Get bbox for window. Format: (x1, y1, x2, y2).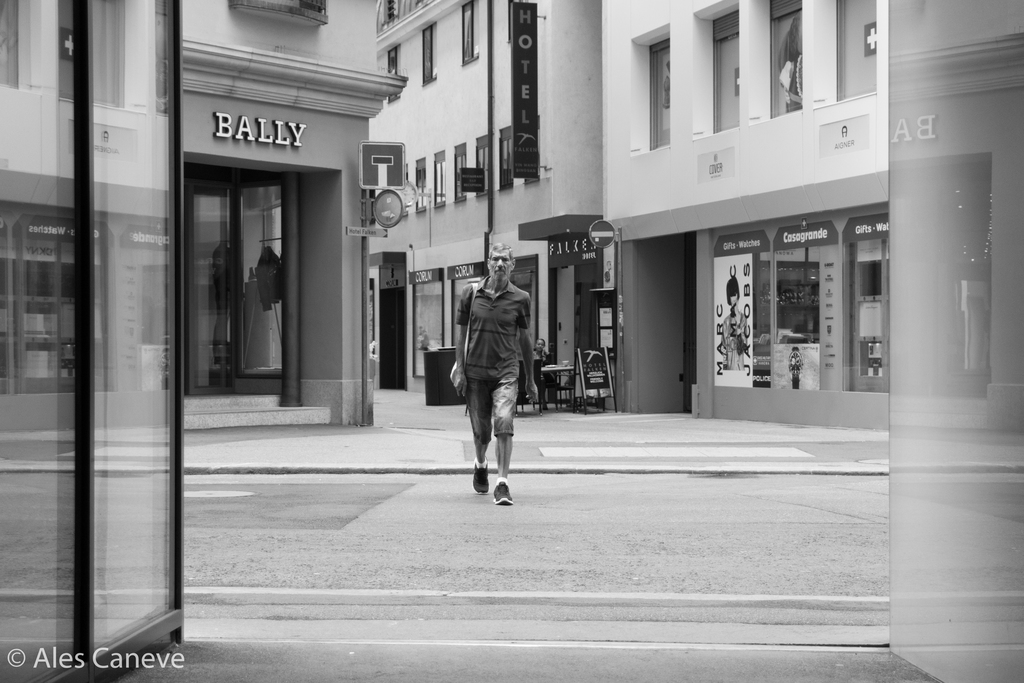
(812, 0, 877, 110).
